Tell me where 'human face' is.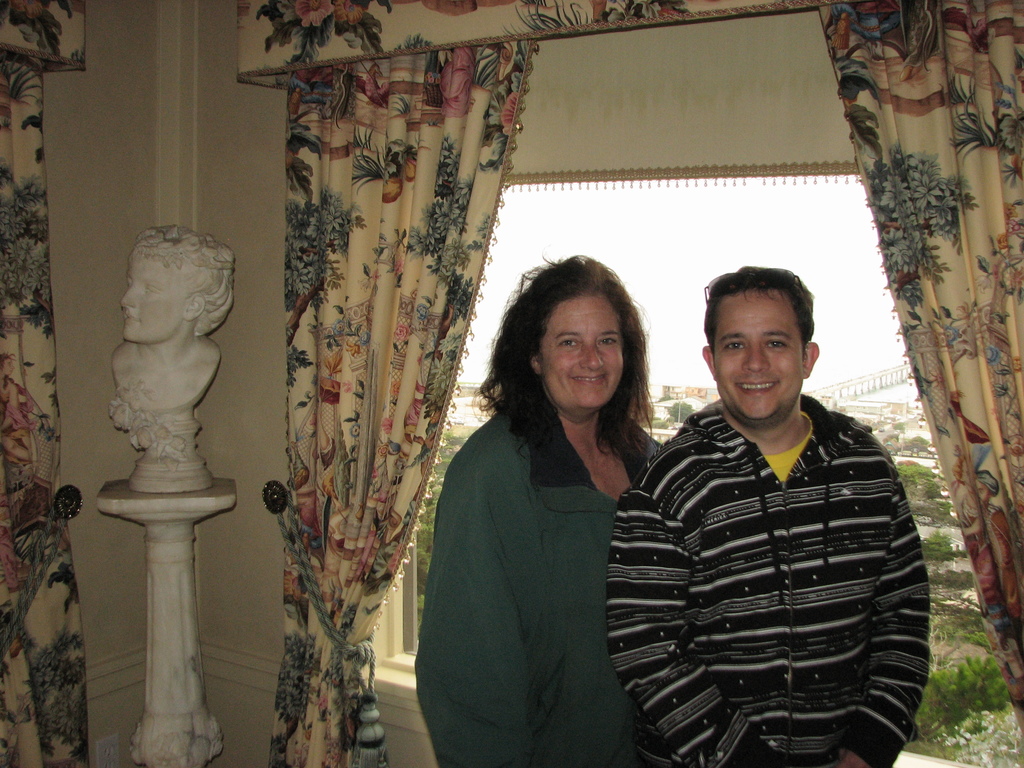
'human face' is at bbox=(544, 293, 624, 407).
